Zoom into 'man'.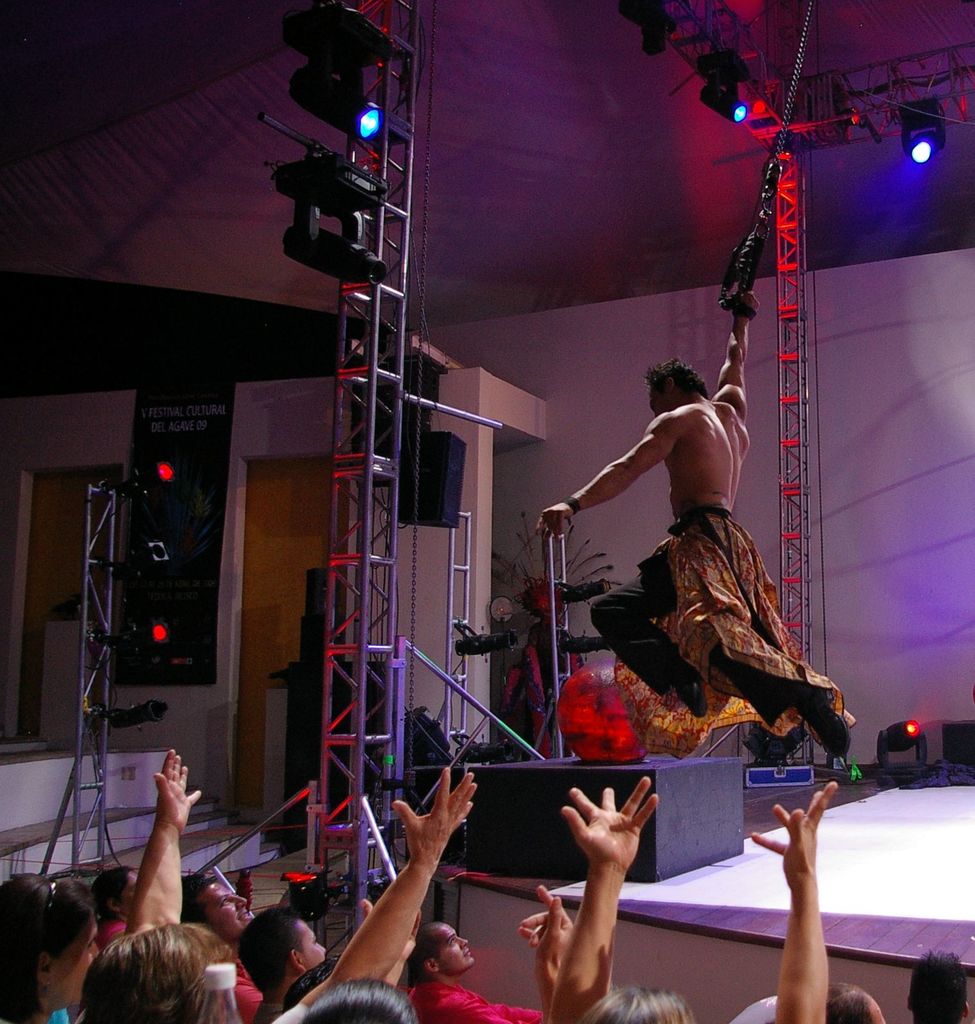
Zoom target: locate(237, 910, 328, 1023).
